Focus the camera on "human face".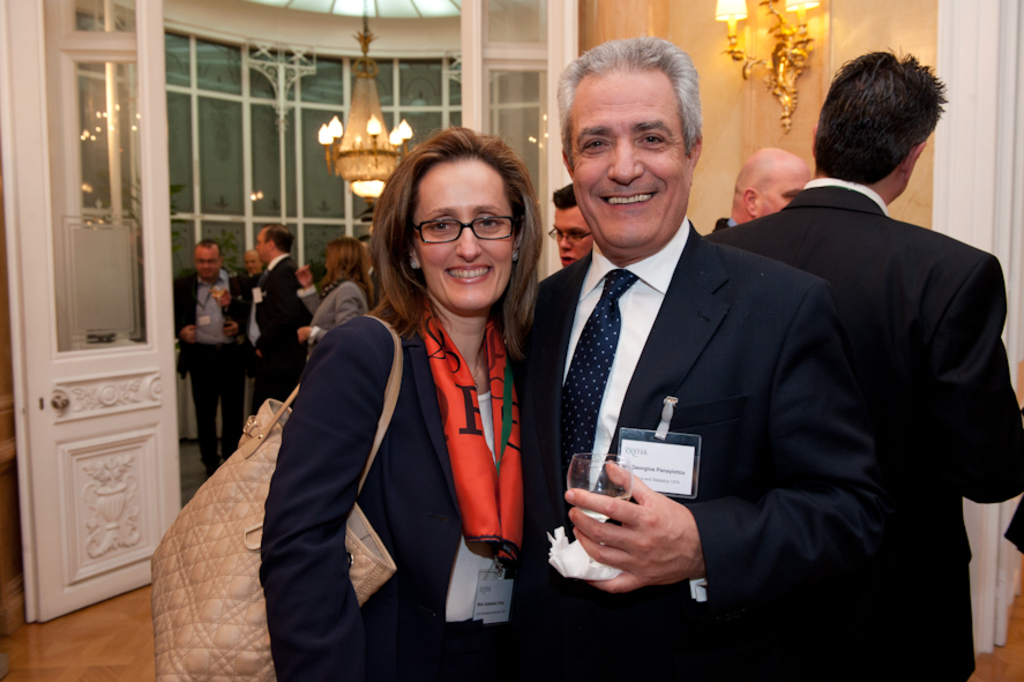
Focus region: bbox(551, 204, 596, 269).
